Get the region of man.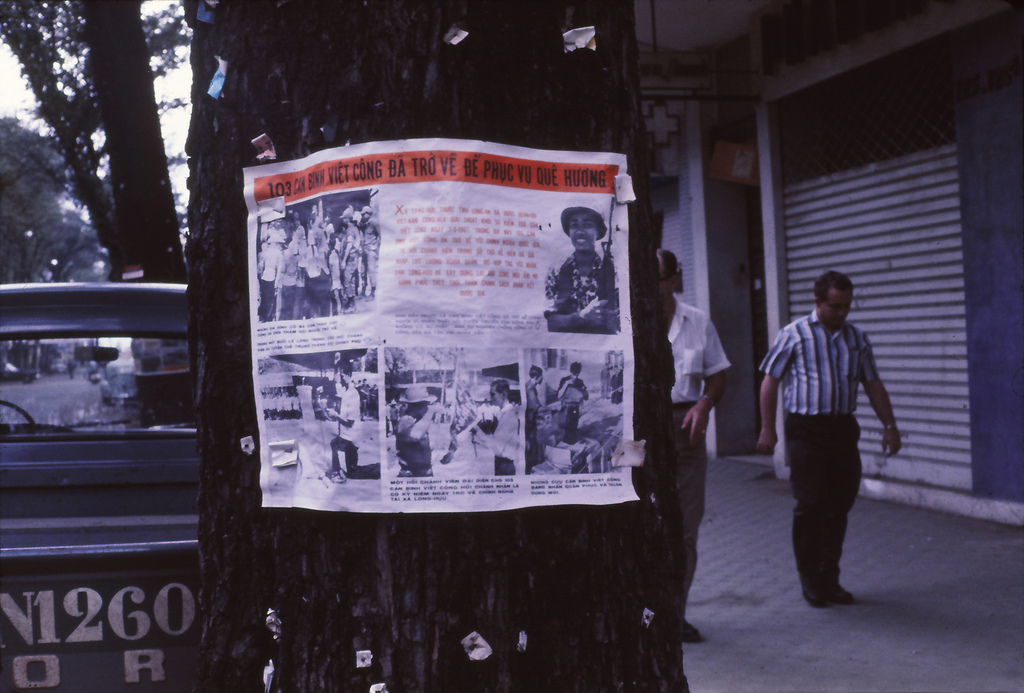
<region>555, 358, 588, 444</region>.
